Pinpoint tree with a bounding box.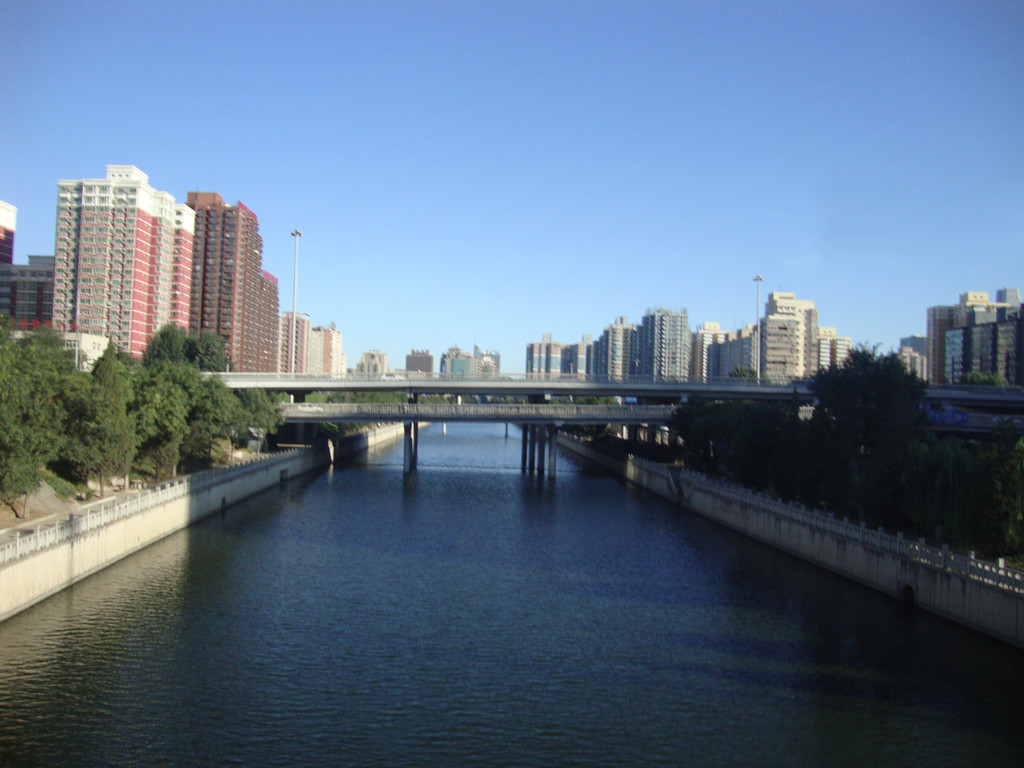
[left=793, top=344, right=931, bottom=538].
